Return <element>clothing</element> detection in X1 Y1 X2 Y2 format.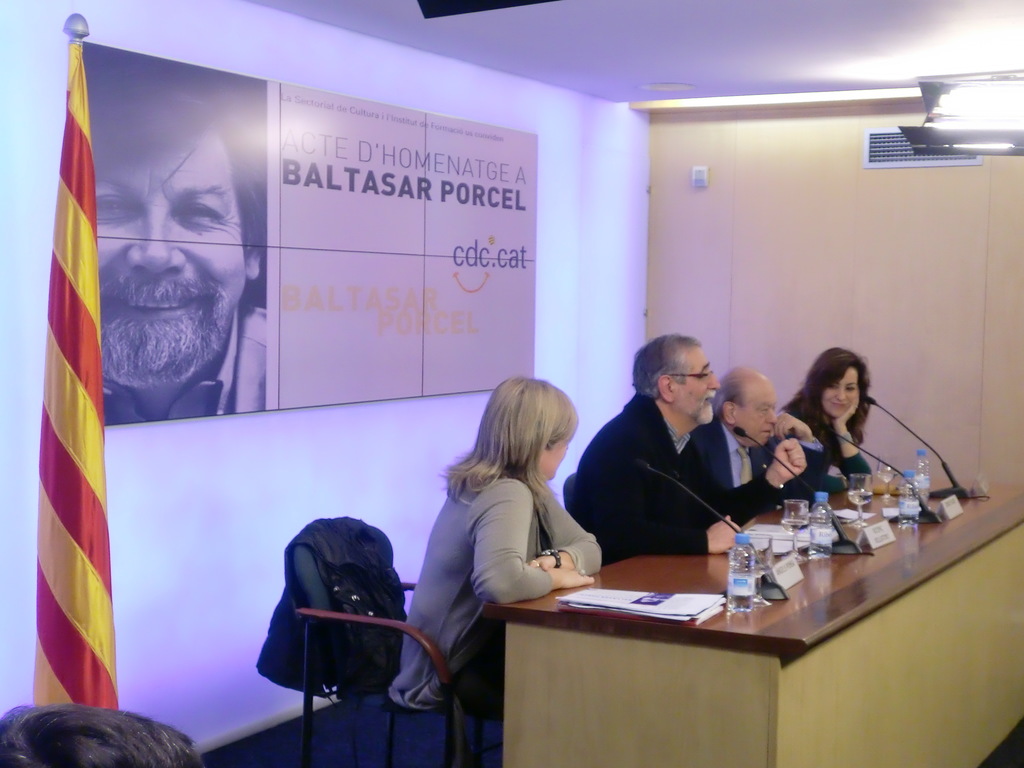
387 466 605 729.
